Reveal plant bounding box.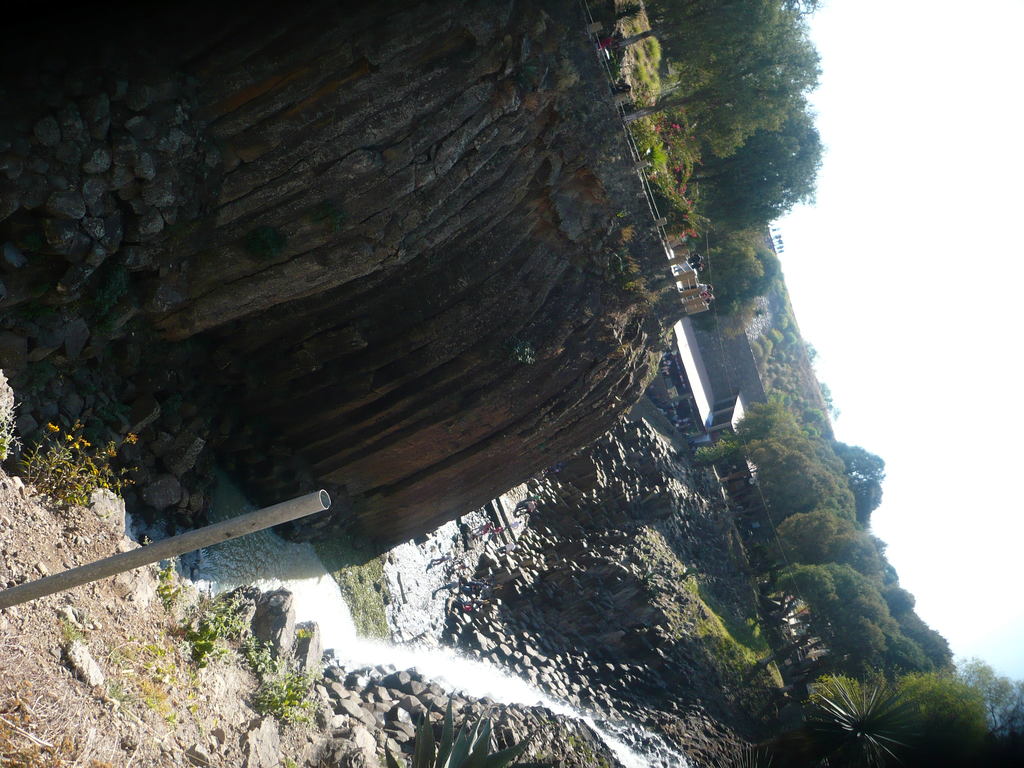
Revealed: bbox(154, 554, 180, 614).
